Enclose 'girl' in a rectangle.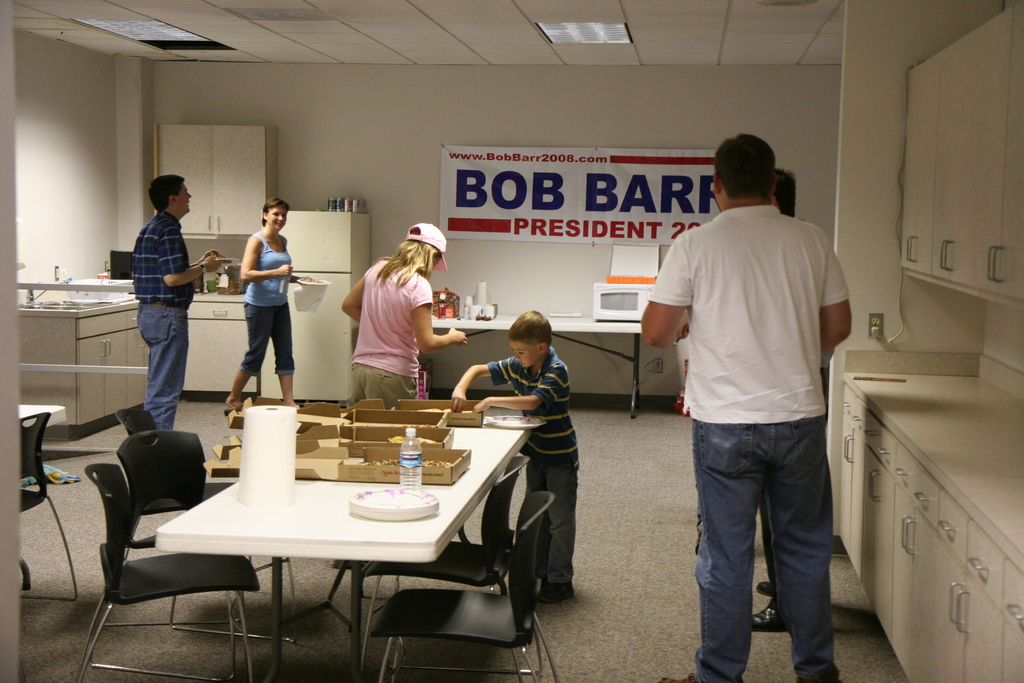
224:194:301:409.
